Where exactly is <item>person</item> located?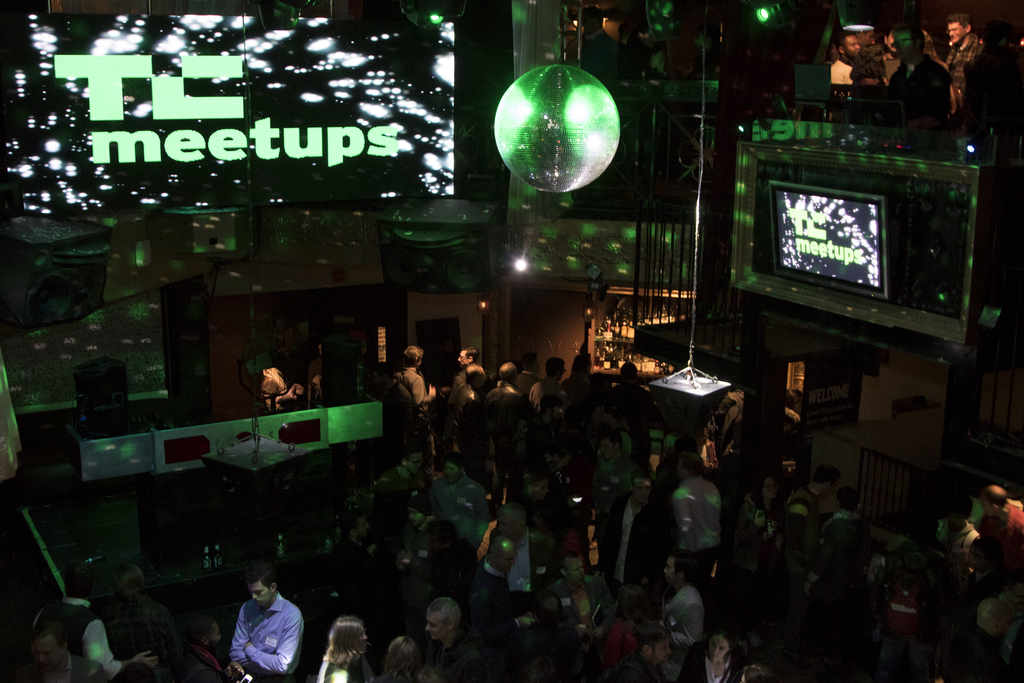
Its bounding box is Rect(423, 591, 486, 682).
